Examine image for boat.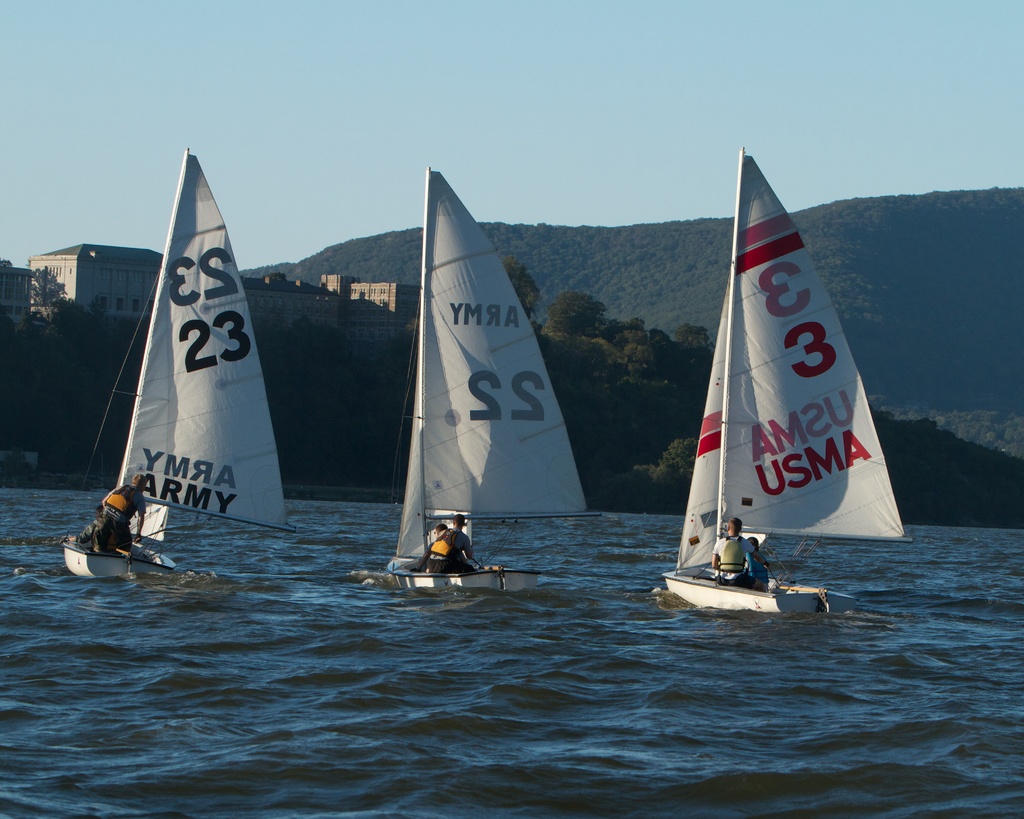
Examination result: 646/140/914/629.
